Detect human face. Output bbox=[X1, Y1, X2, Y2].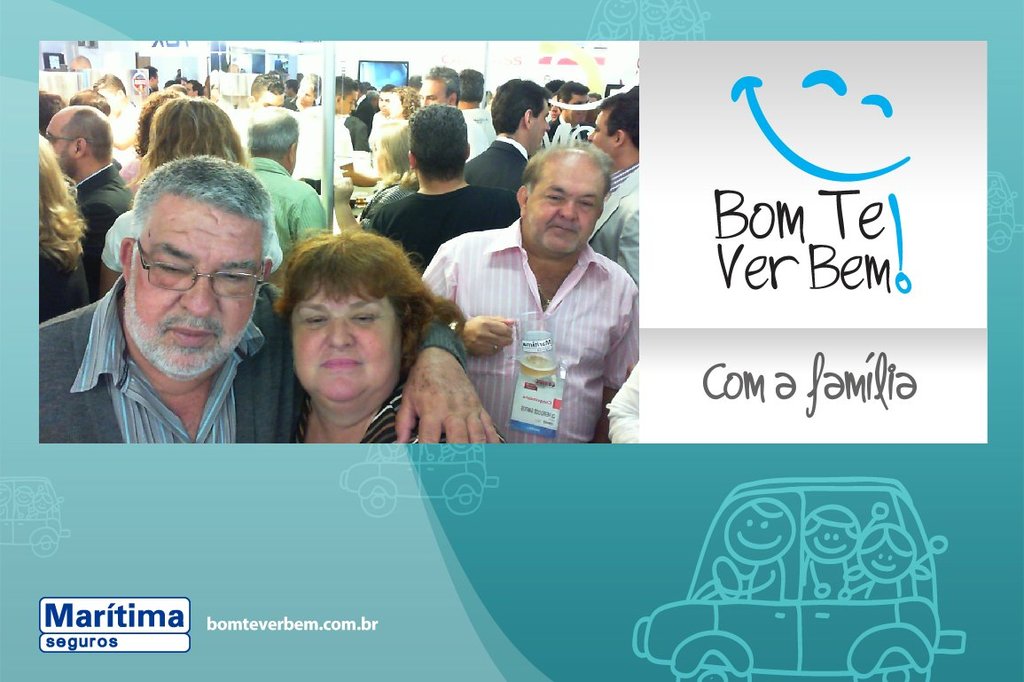
bbox=[284, 285, 404, 410].
